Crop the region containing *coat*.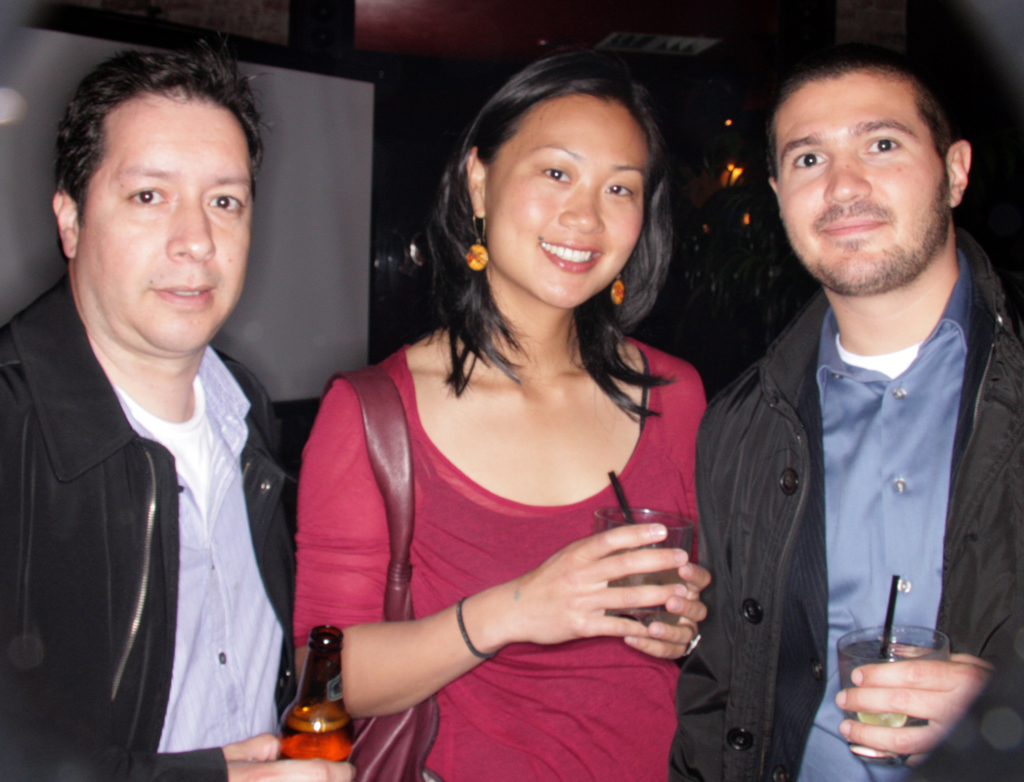
Crop region: left=28, top=136, right=307, bottom=758.
